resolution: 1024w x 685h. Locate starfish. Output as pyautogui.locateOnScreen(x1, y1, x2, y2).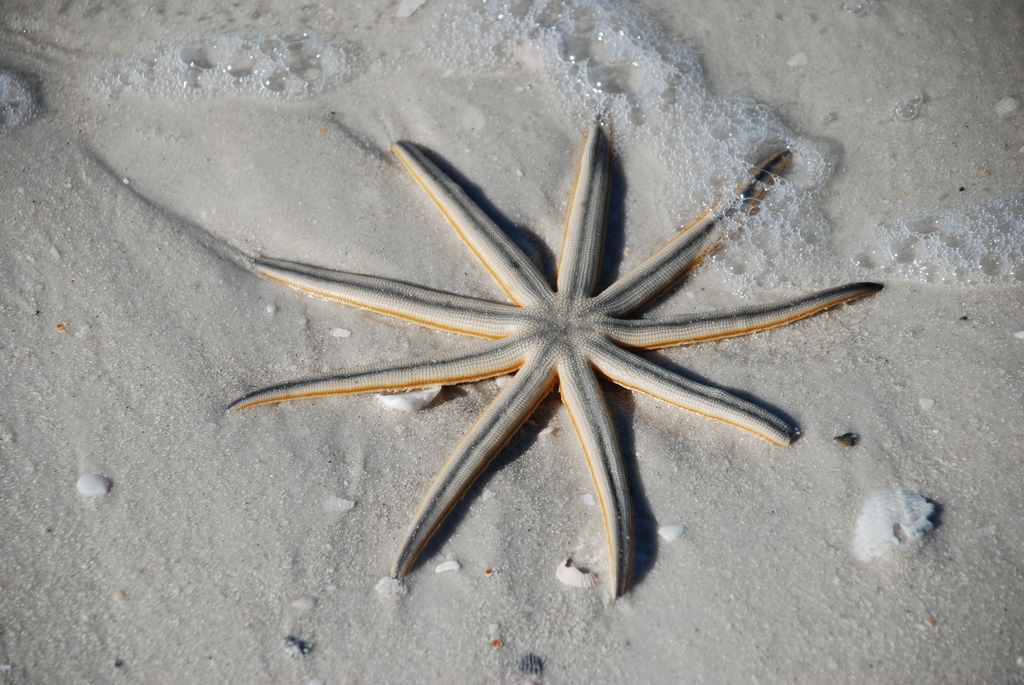
pyautogui.locateOnScreen(223, 113, 885, 598).
